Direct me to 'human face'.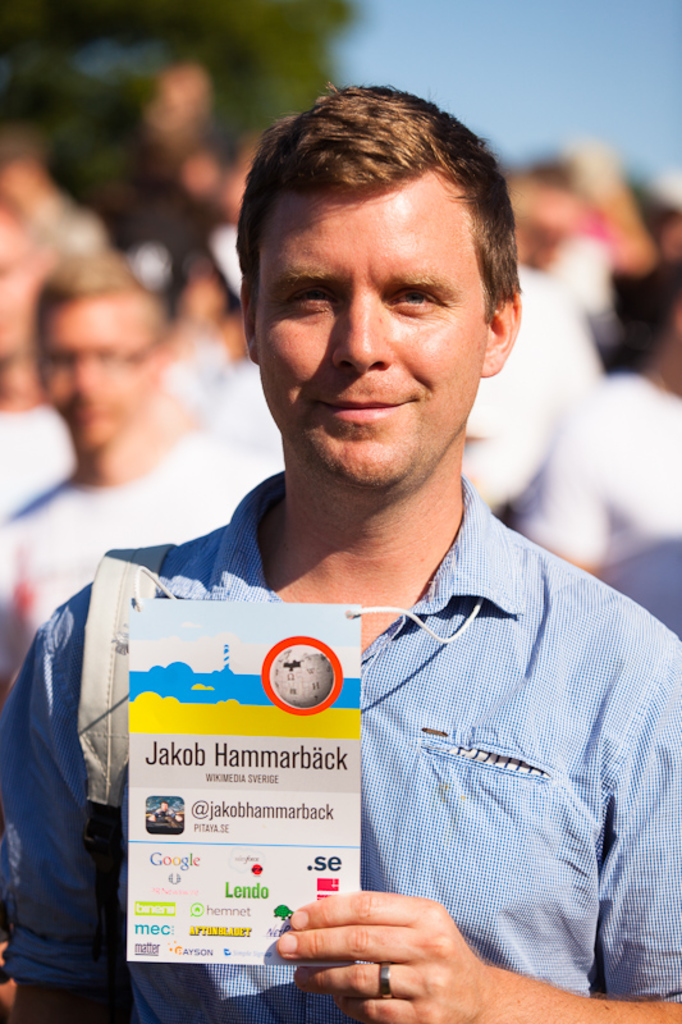
Direction: (left=260, top=906, right=284, bottom=933).
